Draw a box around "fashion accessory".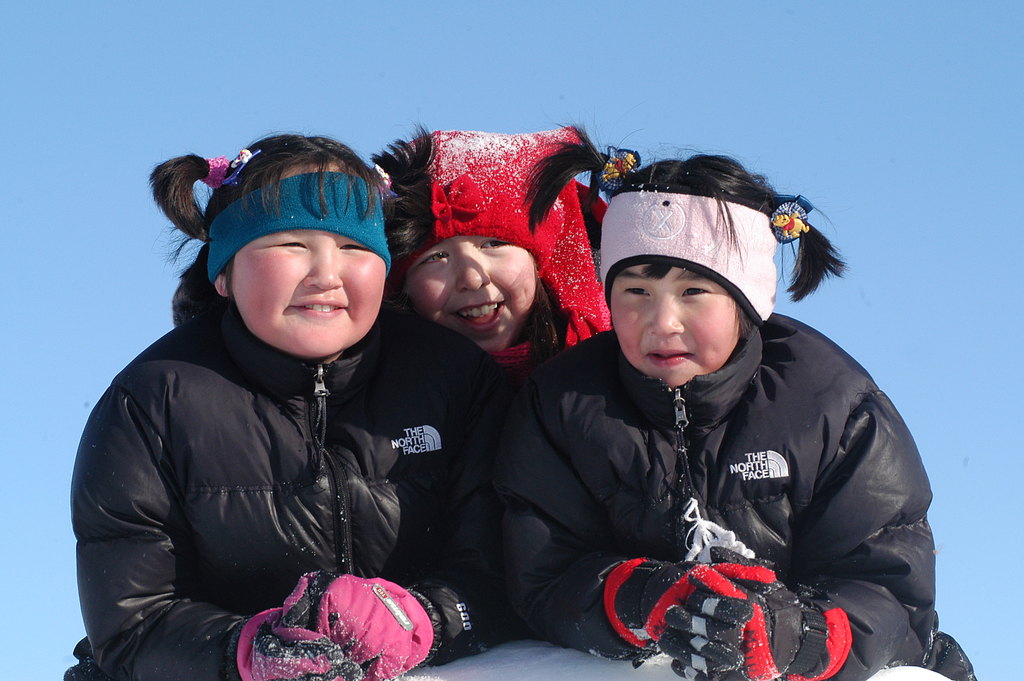
[left=771, top=188, right=808, bottom=236].
